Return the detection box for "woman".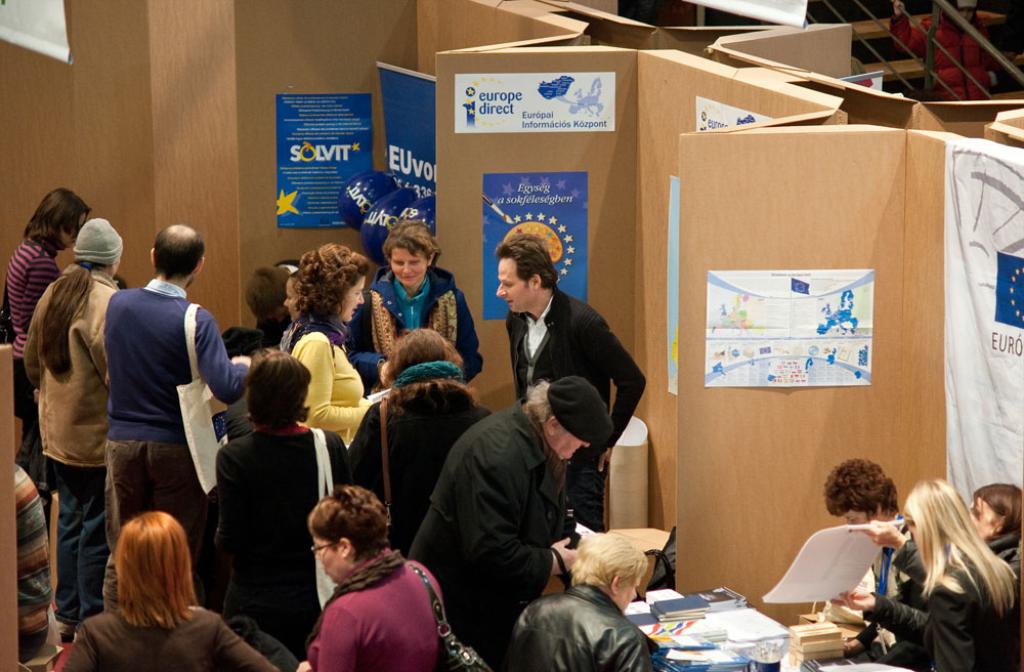
(824, 475, 1023, 671).
